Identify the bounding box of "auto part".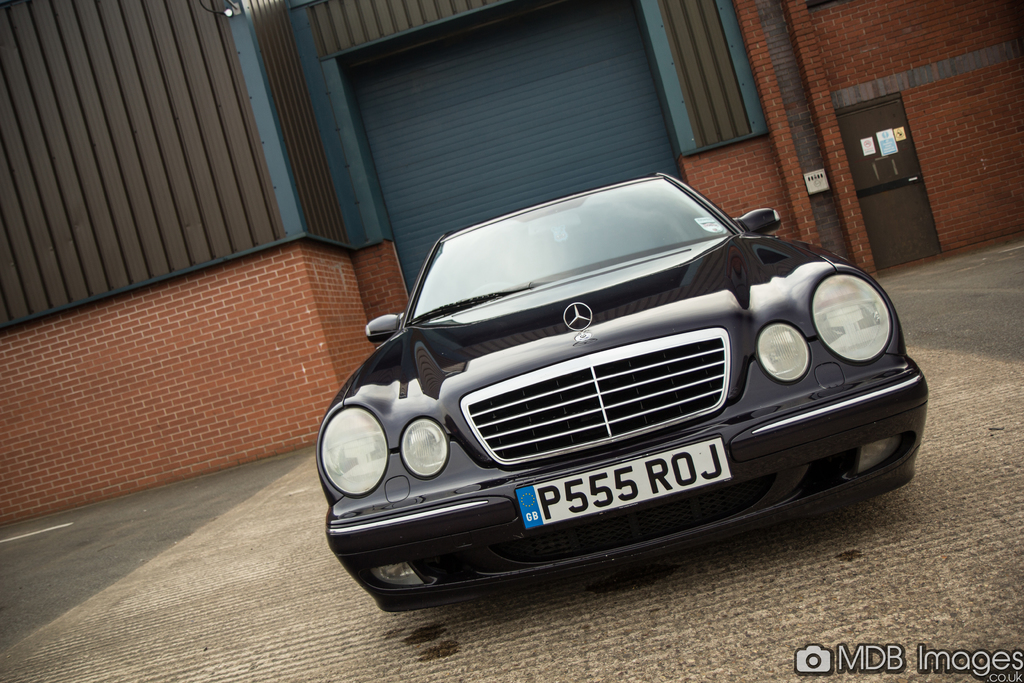
bbox=[402, 424, 447, 478].
